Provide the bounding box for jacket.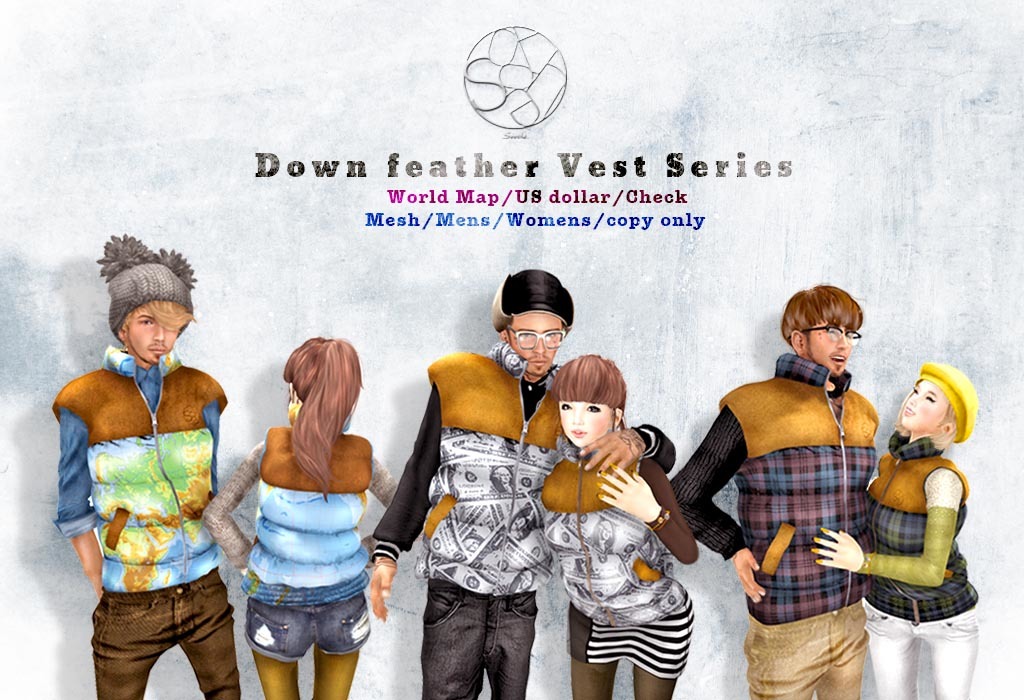
pyautogui.locateOnScreen(716, 365, 873, 625).
